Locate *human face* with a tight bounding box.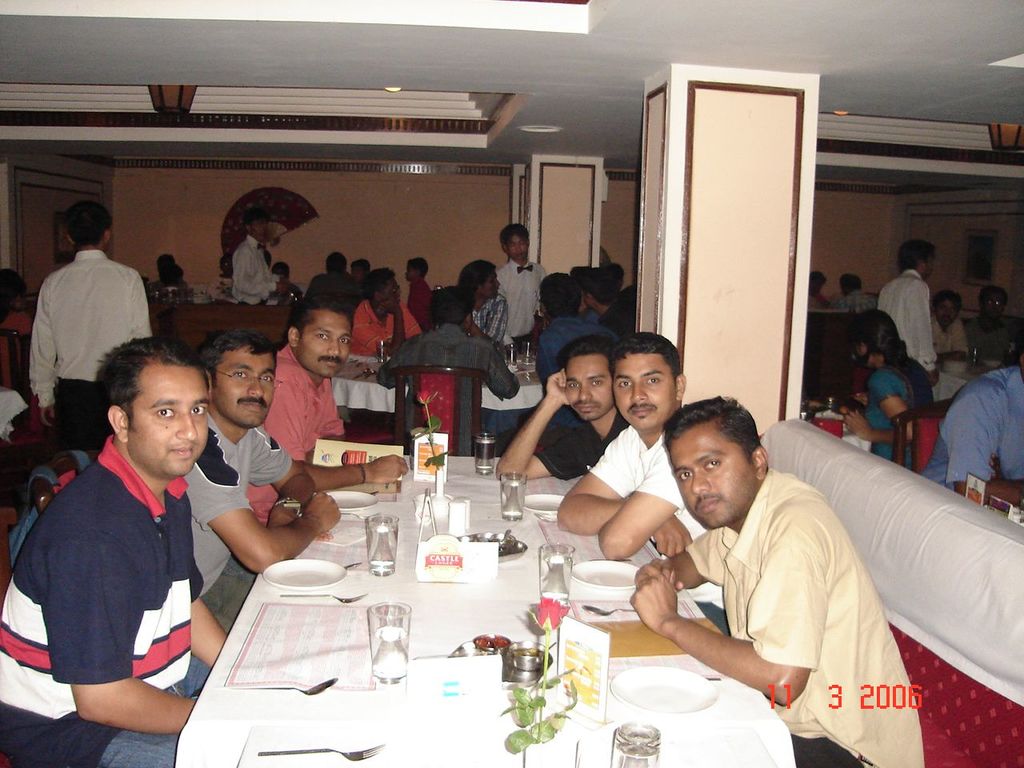
[504, 234, 534, 260].
